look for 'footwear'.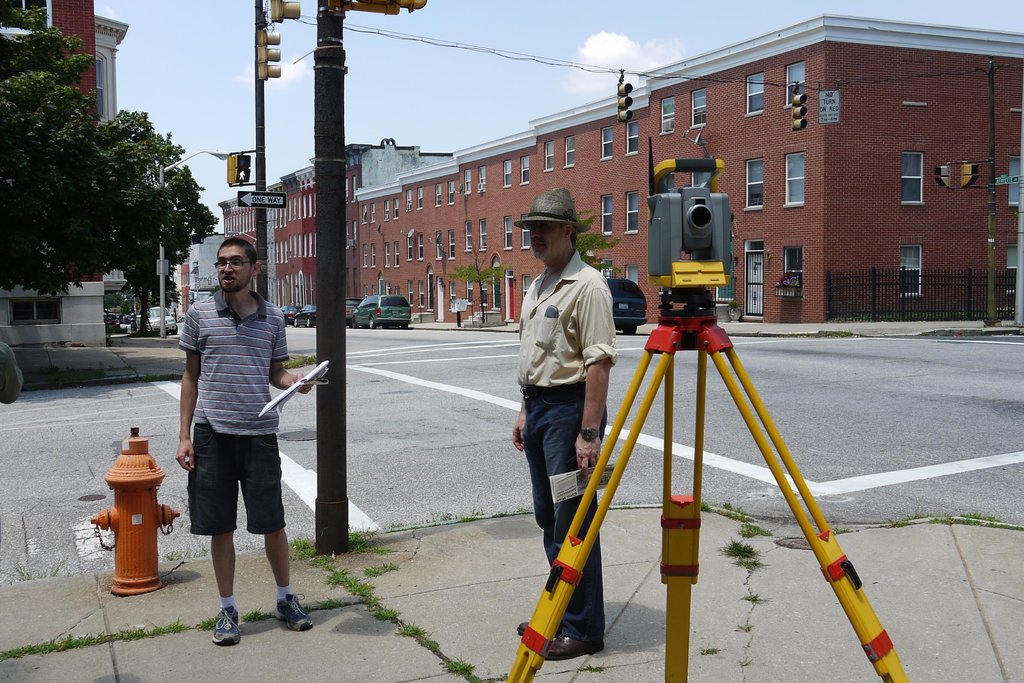
Found: (275, 589, 312, 635).
